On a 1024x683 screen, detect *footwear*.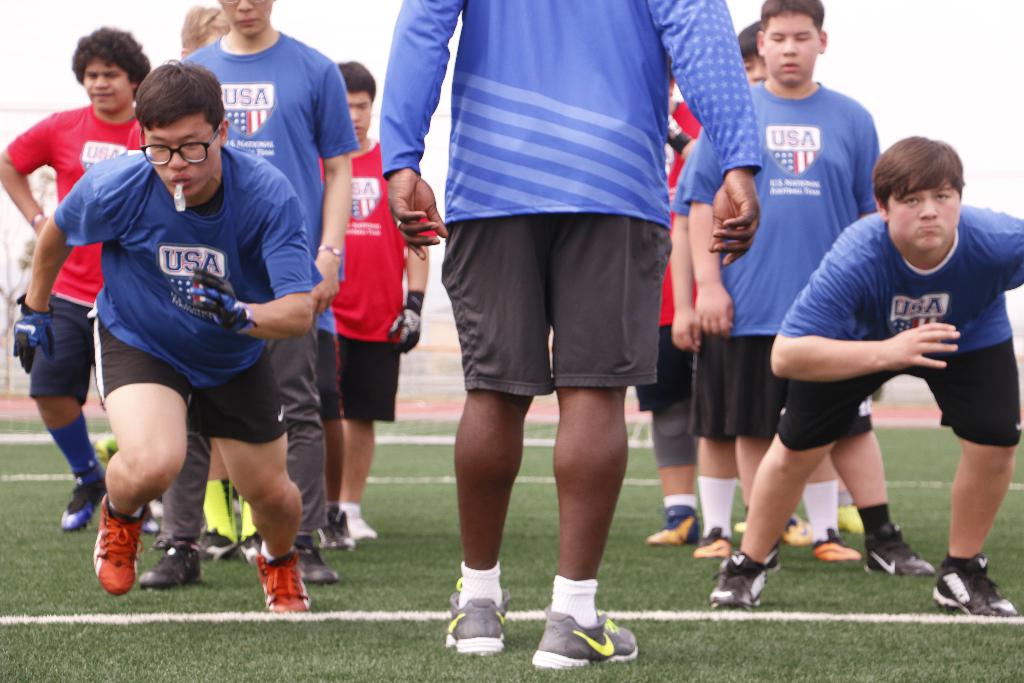
{"x1": 61, "y1": 463, "x2": 106, "y2": 530}.
